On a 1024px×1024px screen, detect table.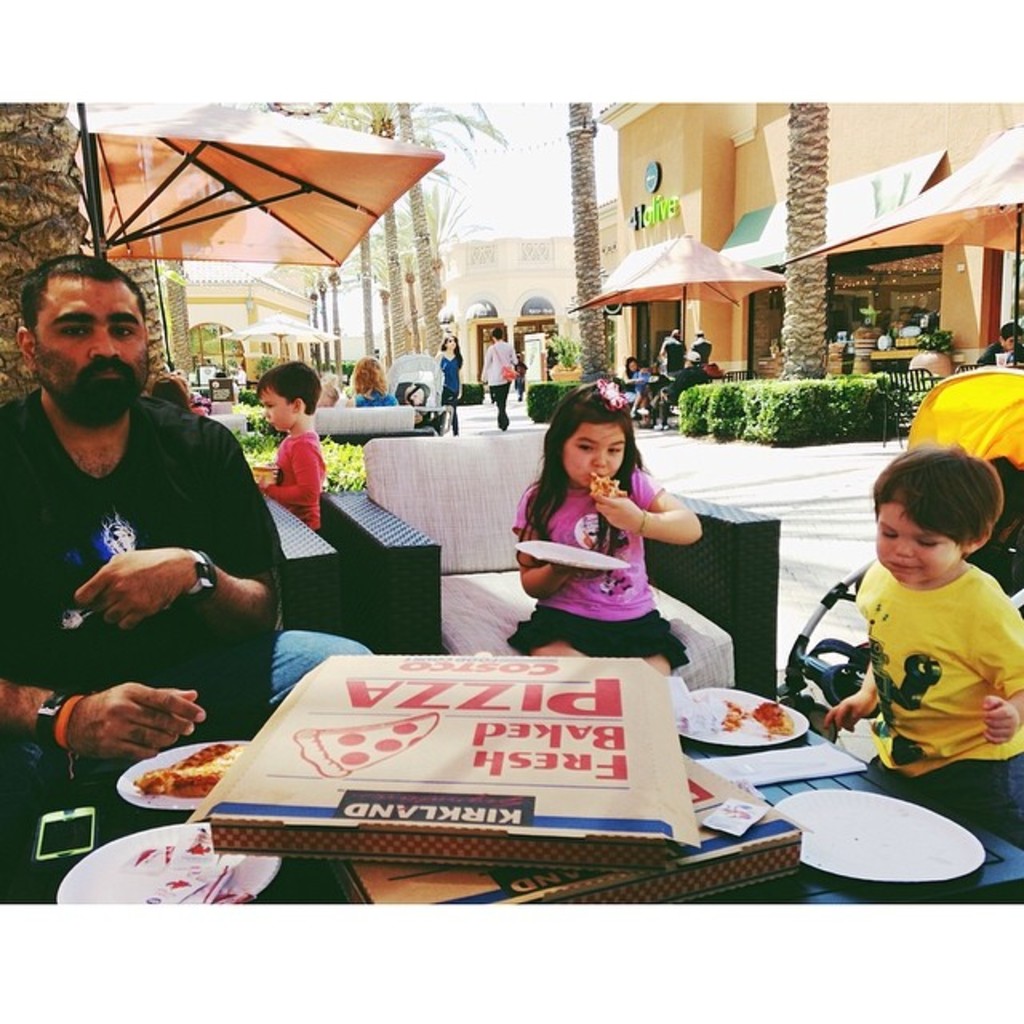
166 384 475 493.
